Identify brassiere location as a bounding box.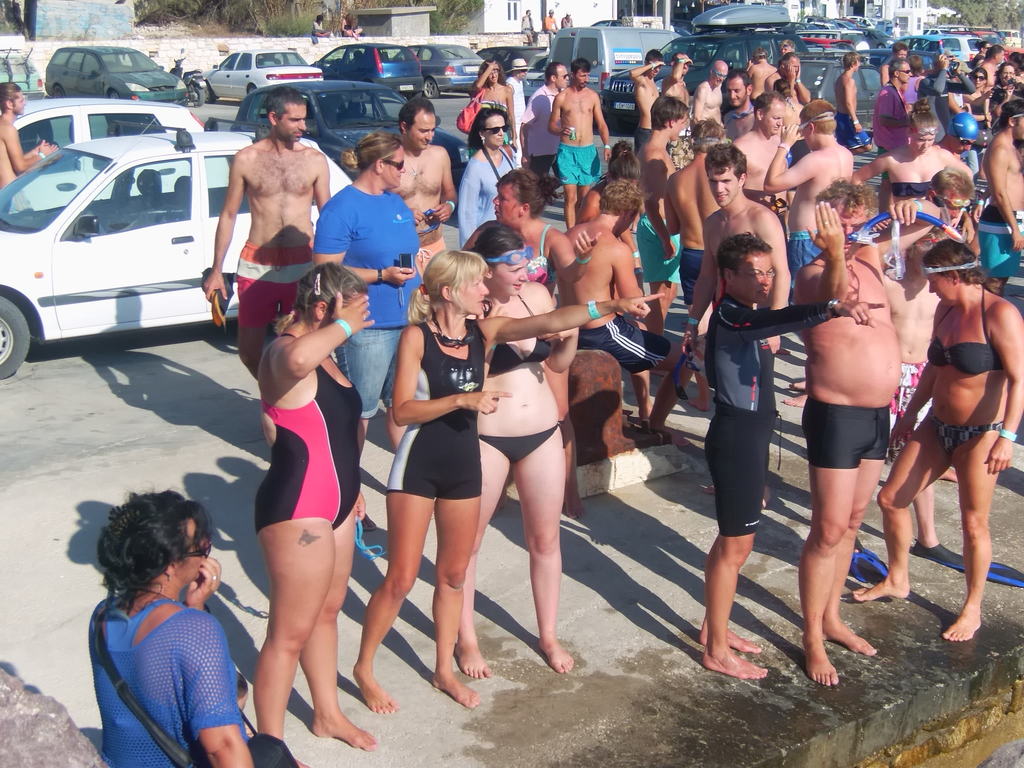
box(102, 601, 183, 650).
